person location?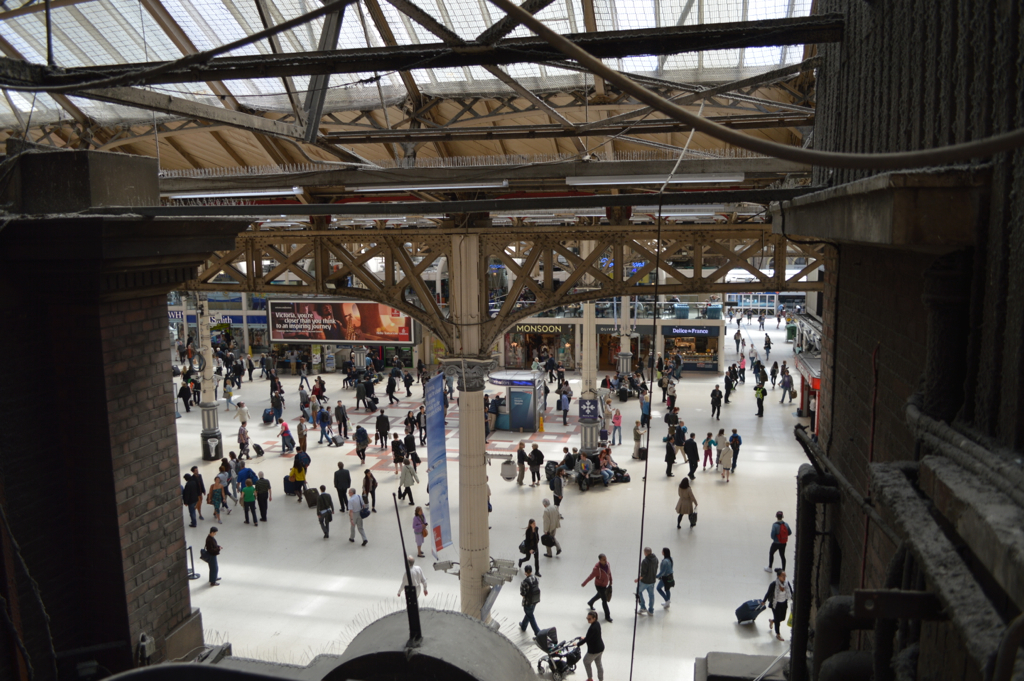
610 407 622 443
